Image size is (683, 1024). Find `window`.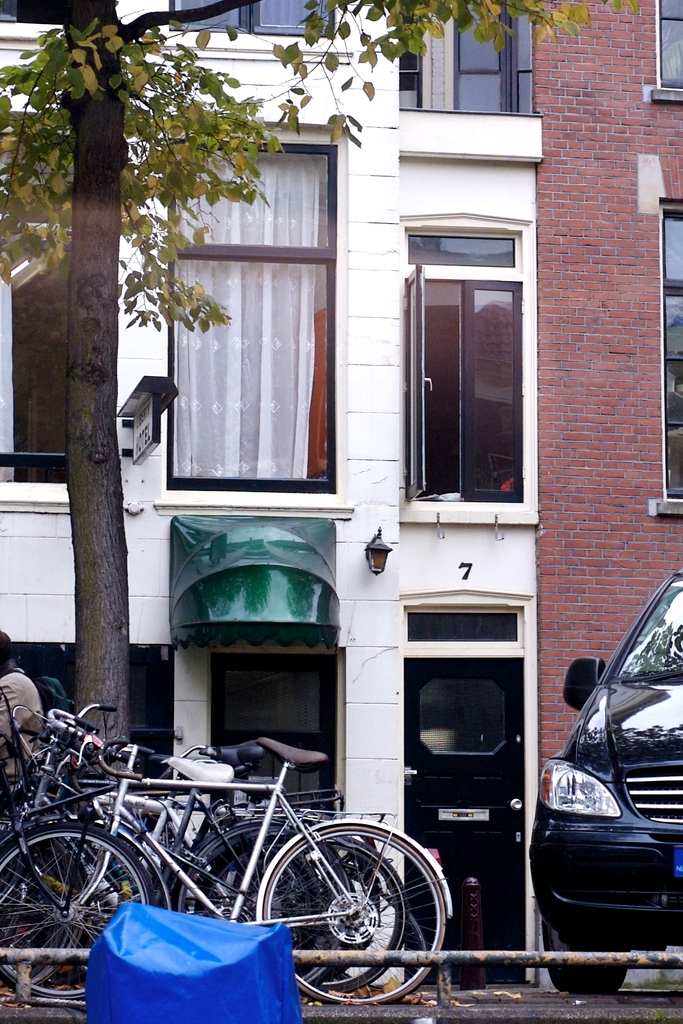
Rect(160, 145, 339, 498).
